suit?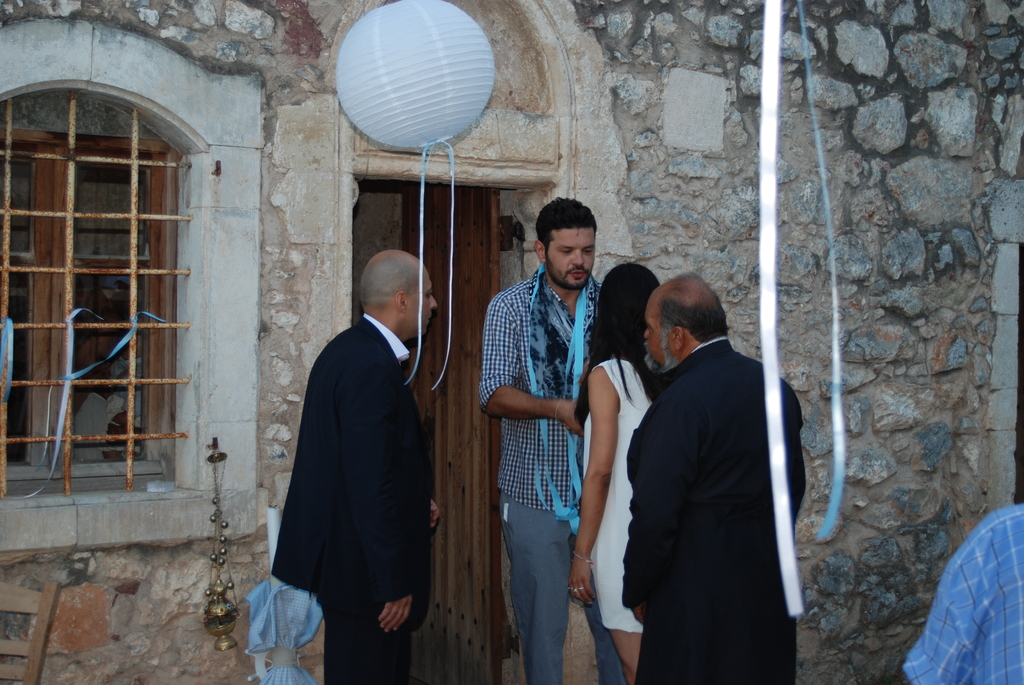
pyautogui.locateOnScreen(259, 222, 460, 664)
